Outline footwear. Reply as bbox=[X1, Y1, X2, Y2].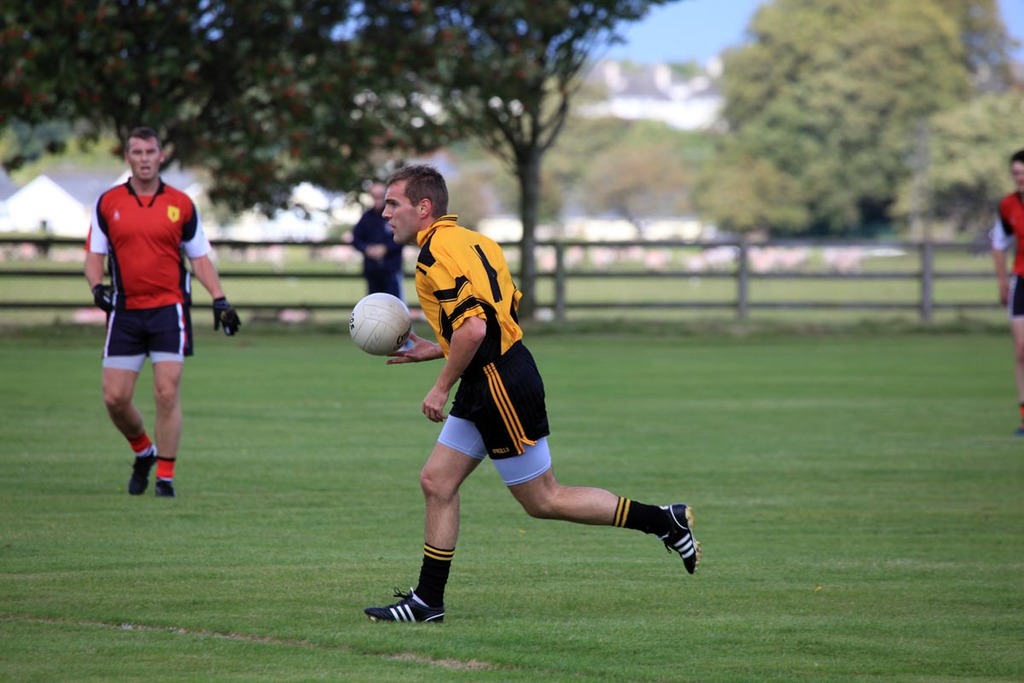
bbox=[154, 463, 177, 500].
